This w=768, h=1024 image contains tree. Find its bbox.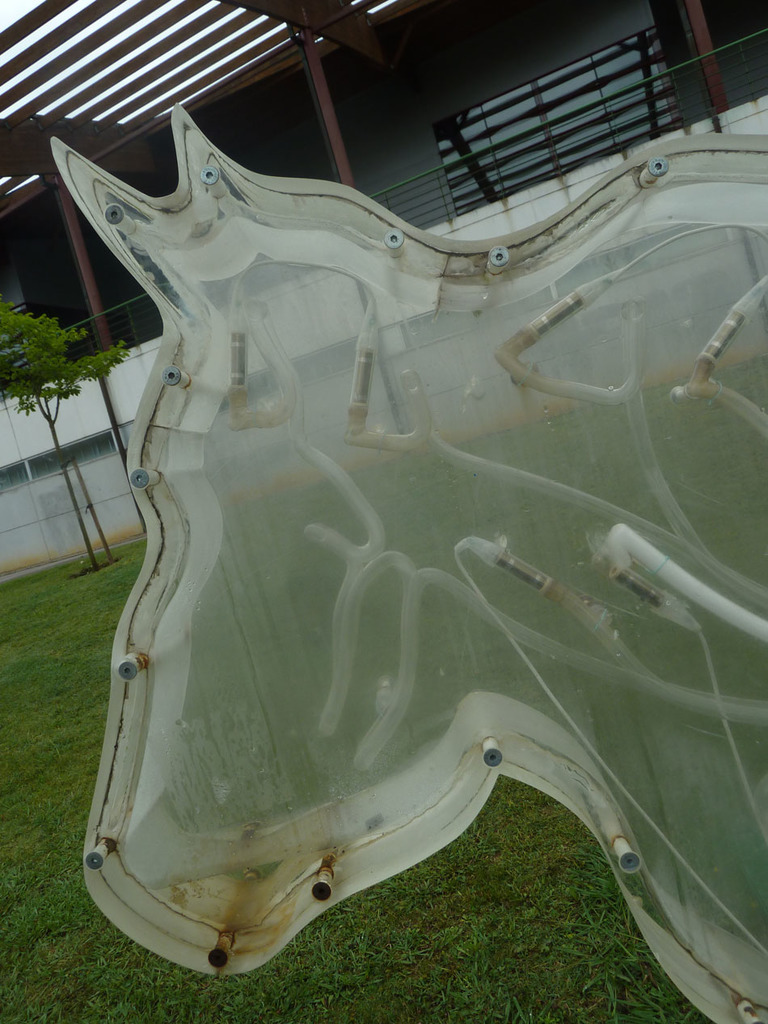
pyautogui.locateOnScreen(0, 301, 136, 564).
